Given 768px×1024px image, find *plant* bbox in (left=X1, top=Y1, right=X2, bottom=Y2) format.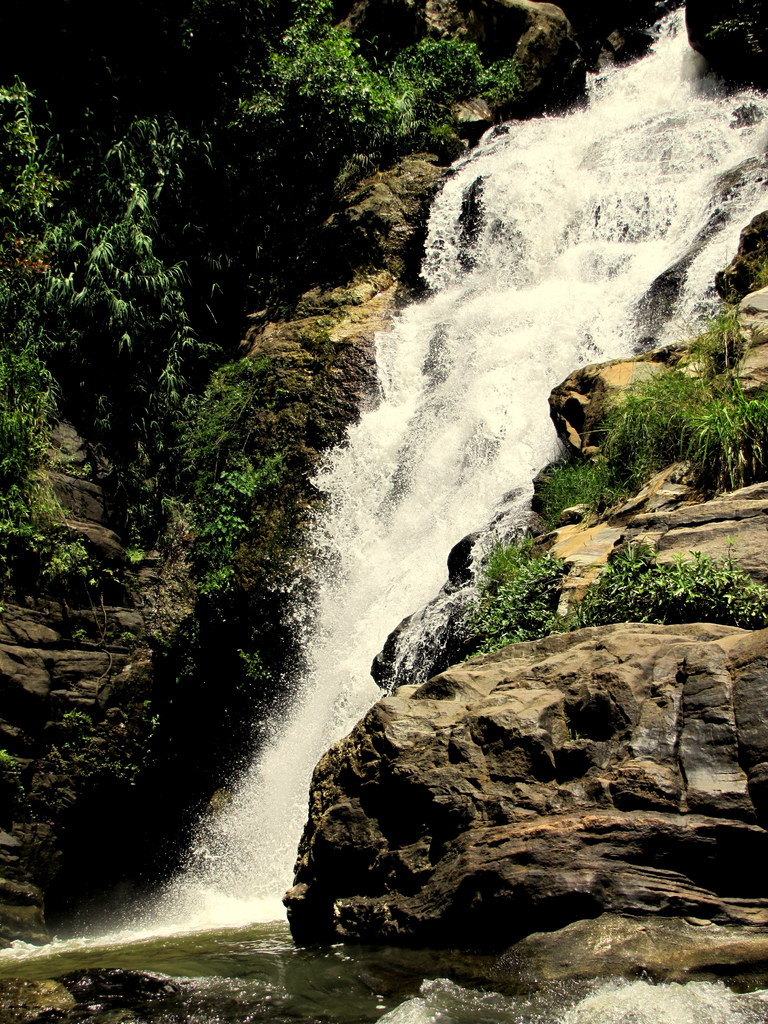
(left=472, top=61, right=522, bottom=105).
